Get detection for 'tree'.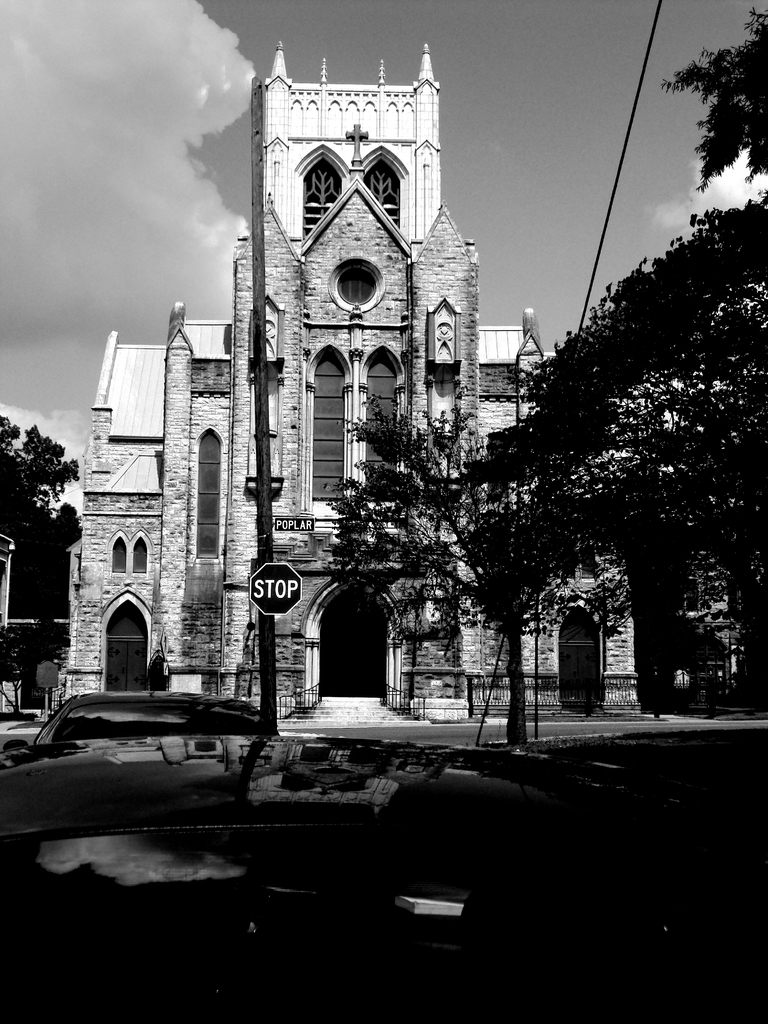
Detection: {"x1": 660, "y1": 0, "x2": 767, "y2": 222}.
